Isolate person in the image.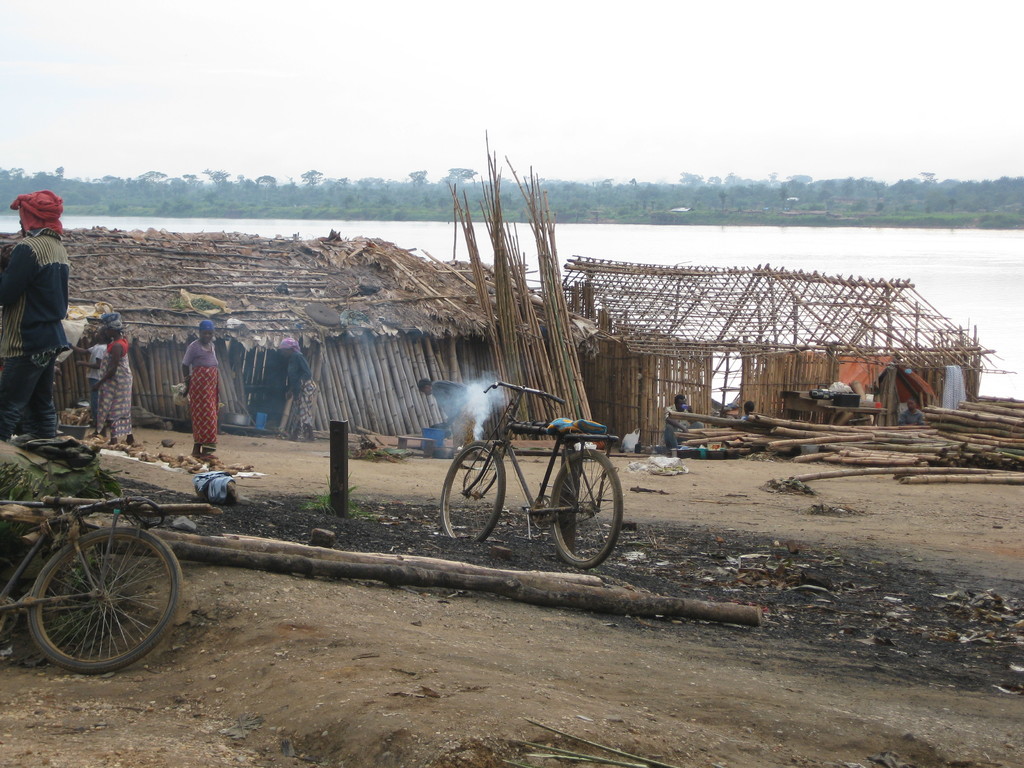
Isolated region: left=182, top=316, right=219, bottom=447.
